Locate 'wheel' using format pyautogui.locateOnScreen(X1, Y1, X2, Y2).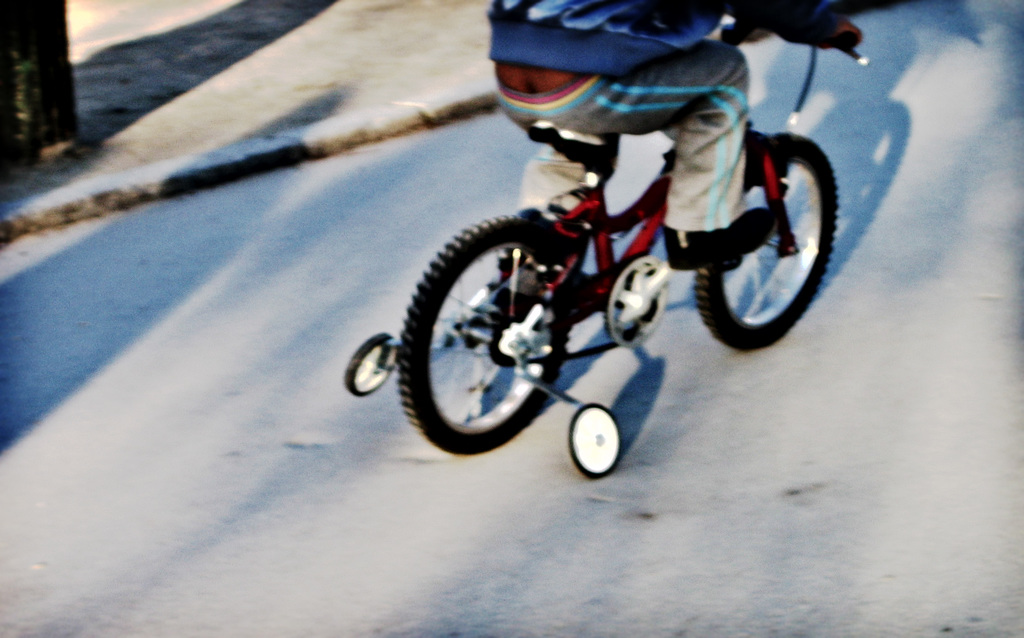
pyautogui.locateOnScreen(397, 217, 570, 456).
